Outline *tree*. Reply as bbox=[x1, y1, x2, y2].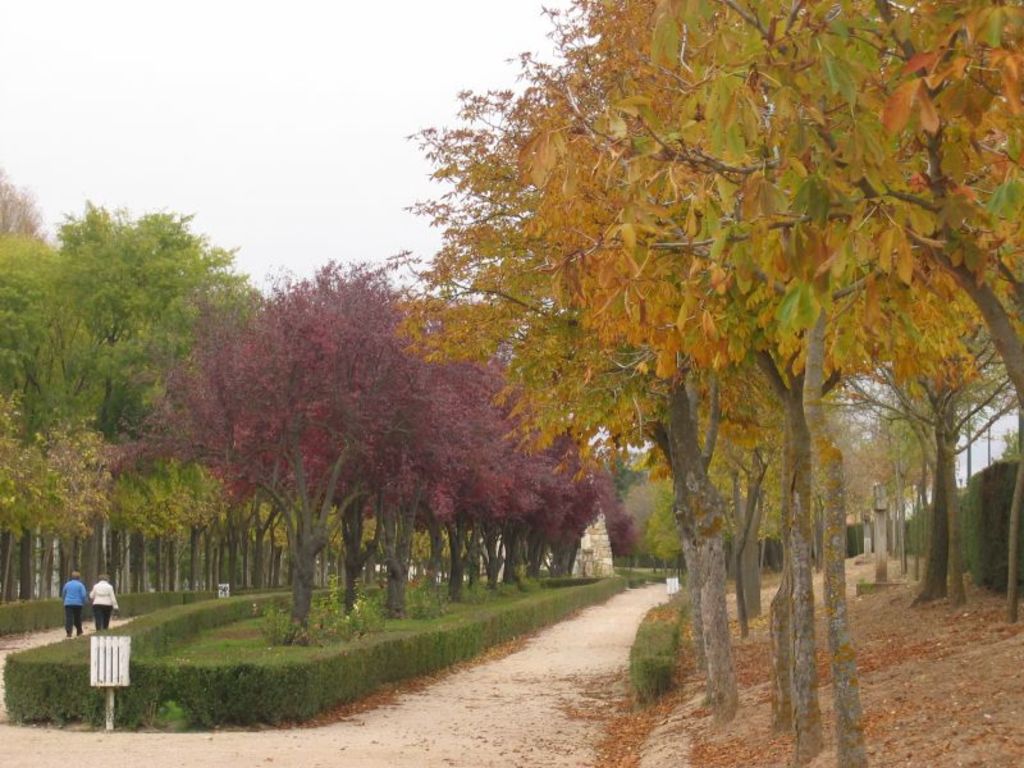
bbox=[343, 239, 461, 625].
